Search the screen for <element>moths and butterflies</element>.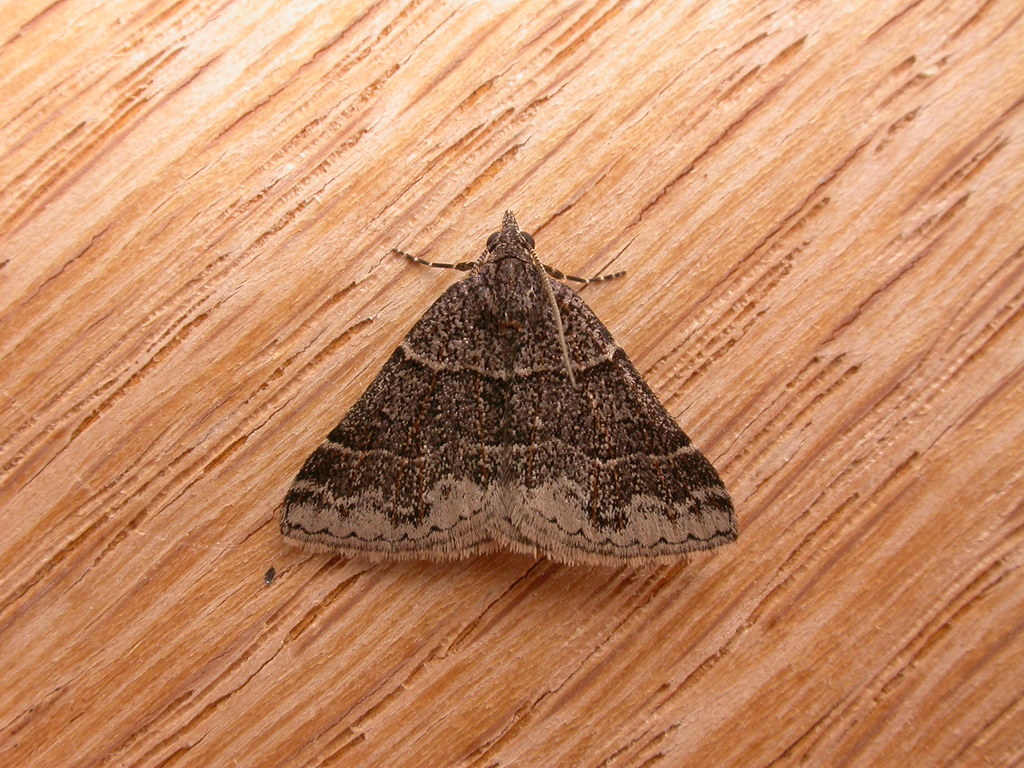
Found at (279, 205, 739, 570).
